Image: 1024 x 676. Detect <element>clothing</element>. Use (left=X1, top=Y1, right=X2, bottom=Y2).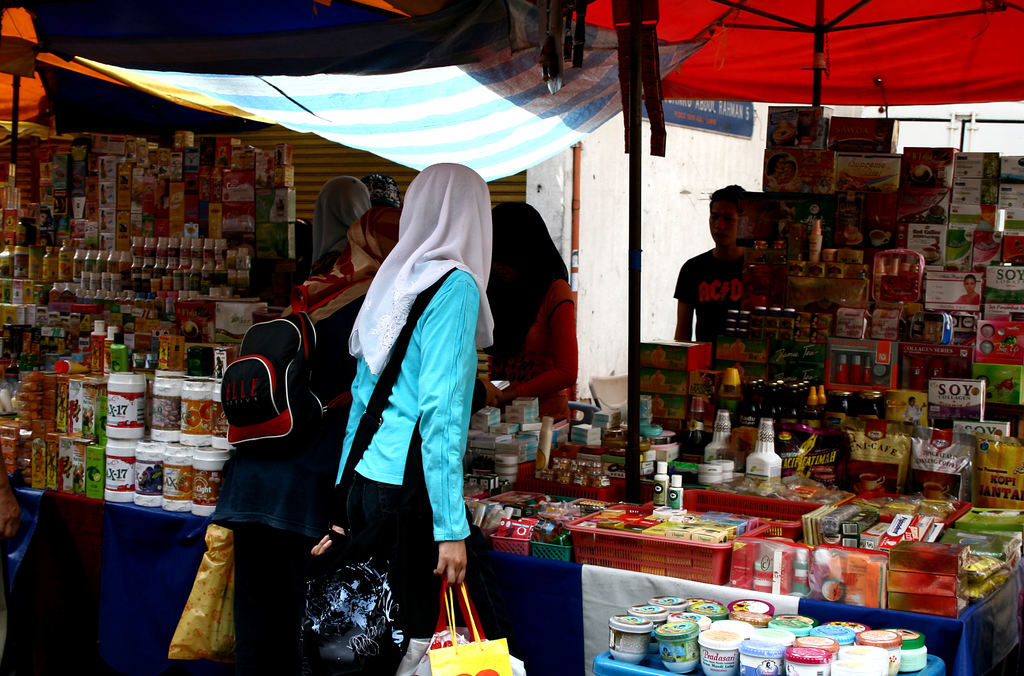
(left=673, top=248, right=756, bottom=362).
